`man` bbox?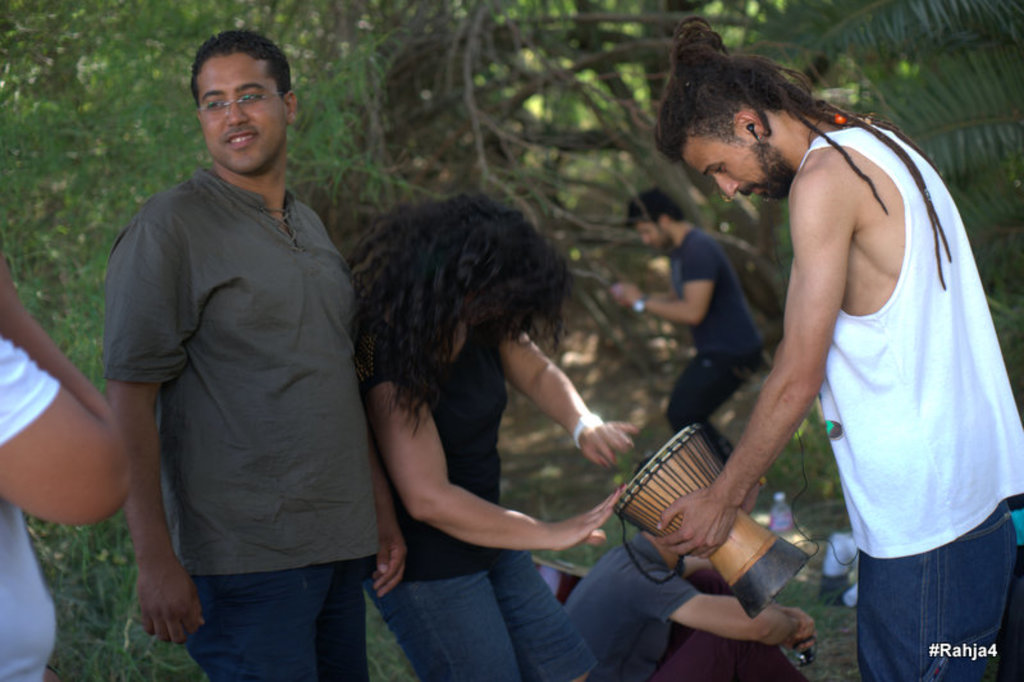
<region>639, 14, 1023, 681</region>
